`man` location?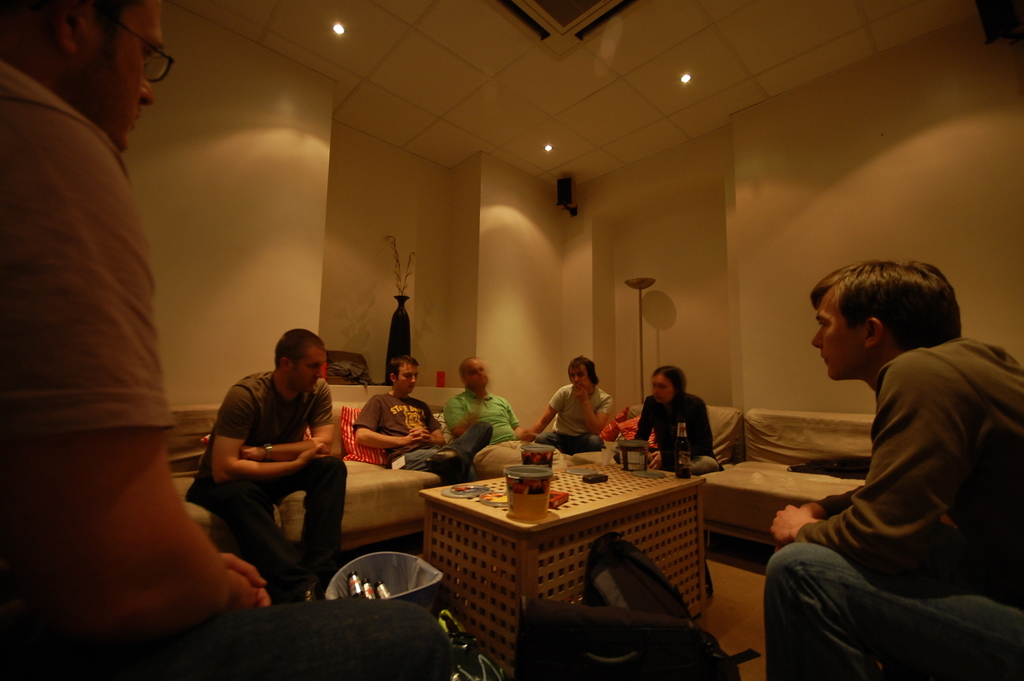
185, 326, 365, 617
